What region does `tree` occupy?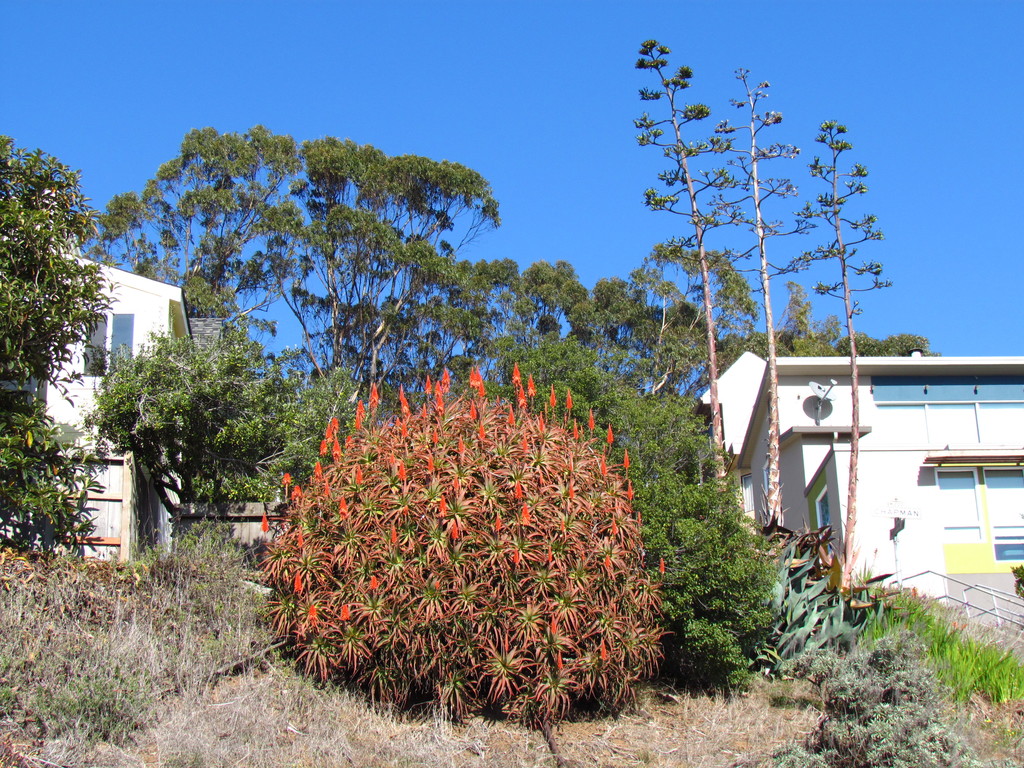
<region>0, 125, 124, 415</region>.
